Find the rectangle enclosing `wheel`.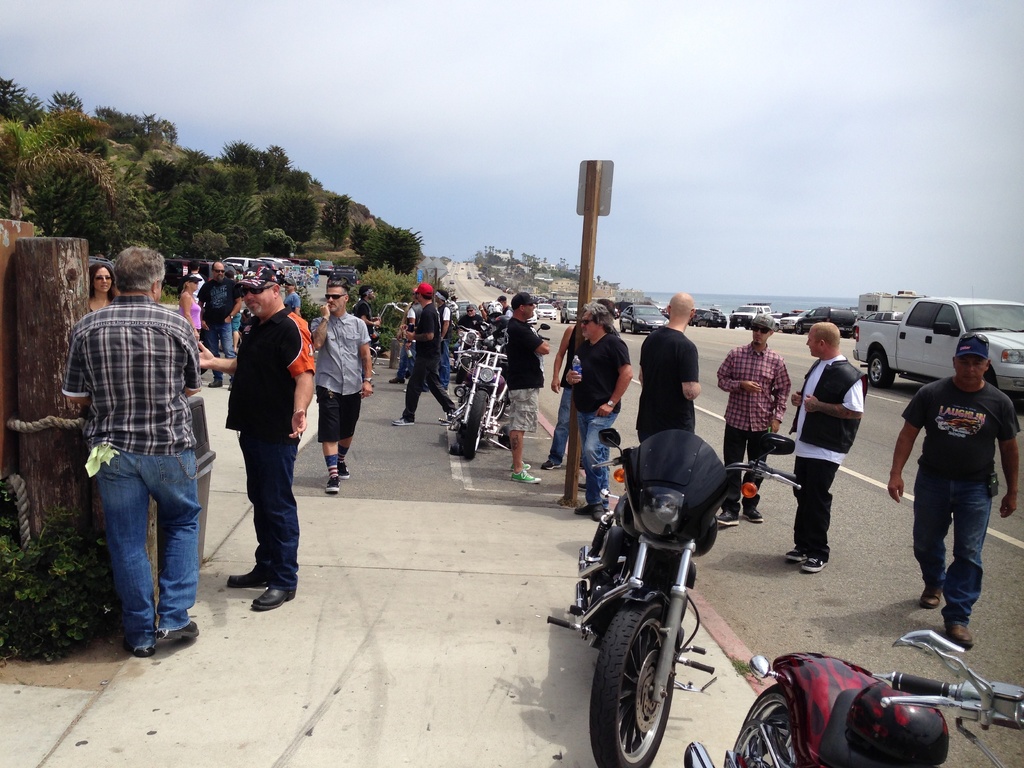
crop(457, 356, 469, 385).
